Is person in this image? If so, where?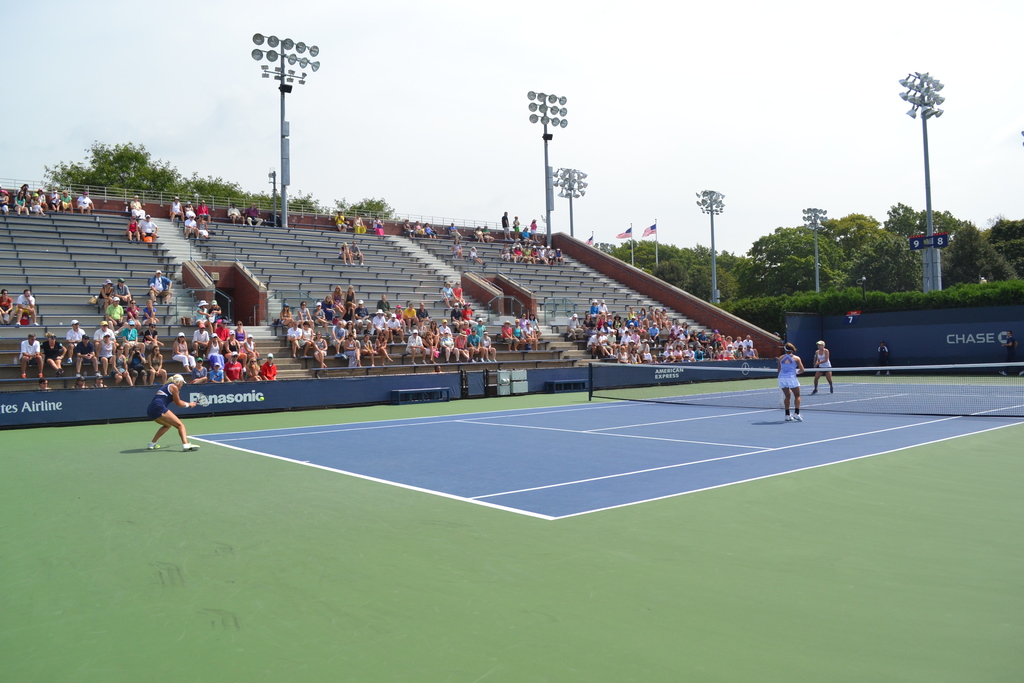
Yes, at rect(196, 211, 211, 241).
